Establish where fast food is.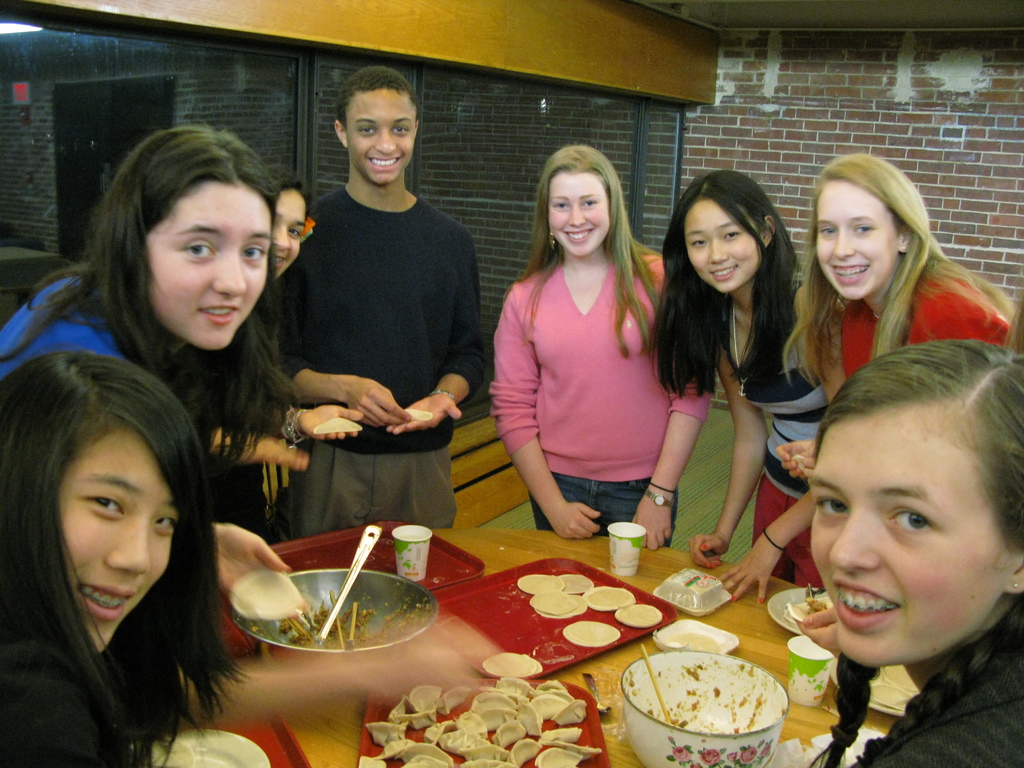
Established at bbox=[479, 651, 545, 679].
